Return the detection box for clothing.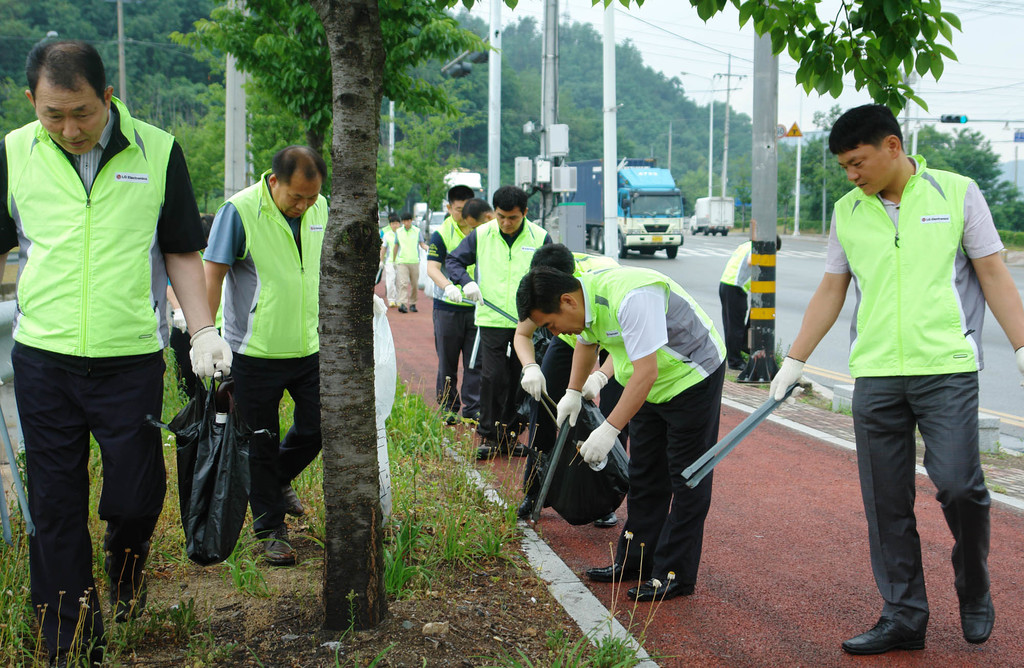
pyautogui.locateOnScreen(719, 281, 751, 367).
